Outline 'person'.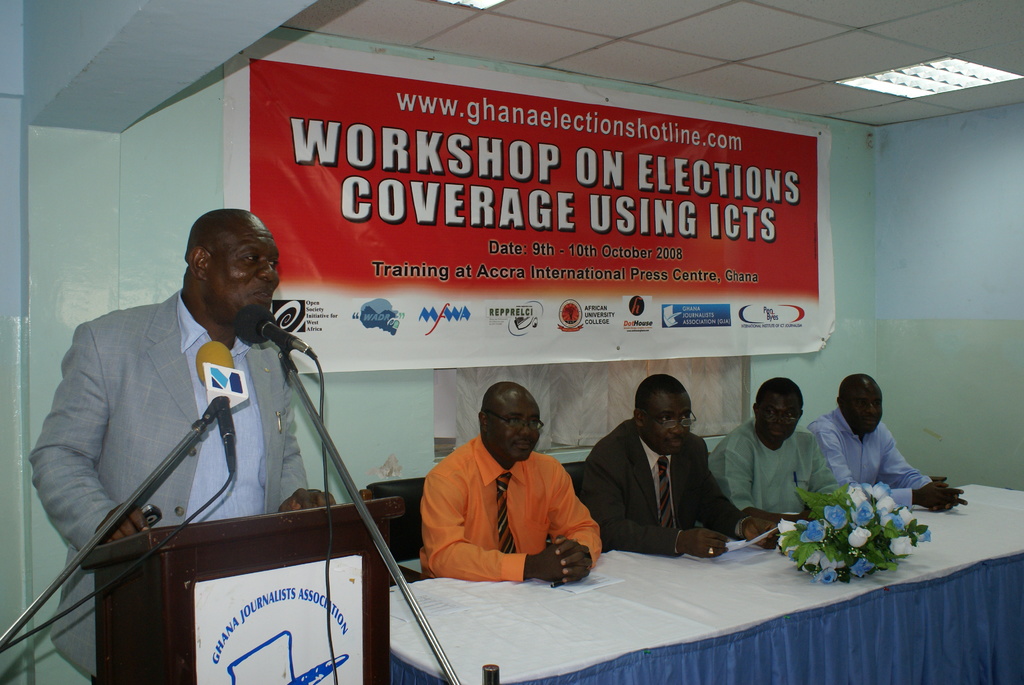
Outline: 58, 188, 349, 665.
